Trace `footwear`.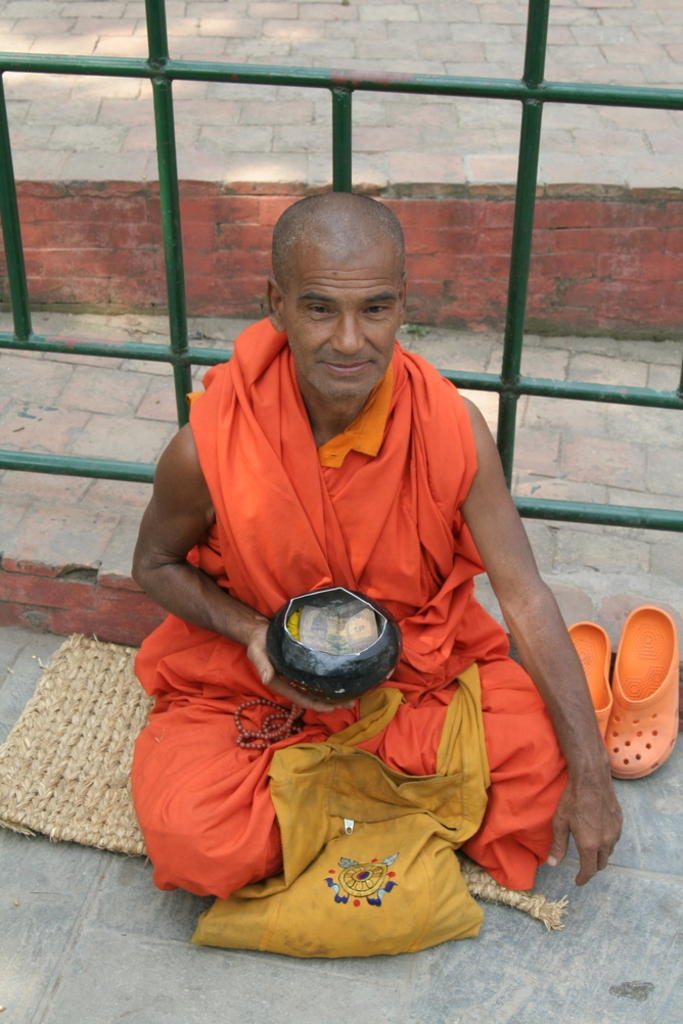
Traced to 563:619:611:744.
